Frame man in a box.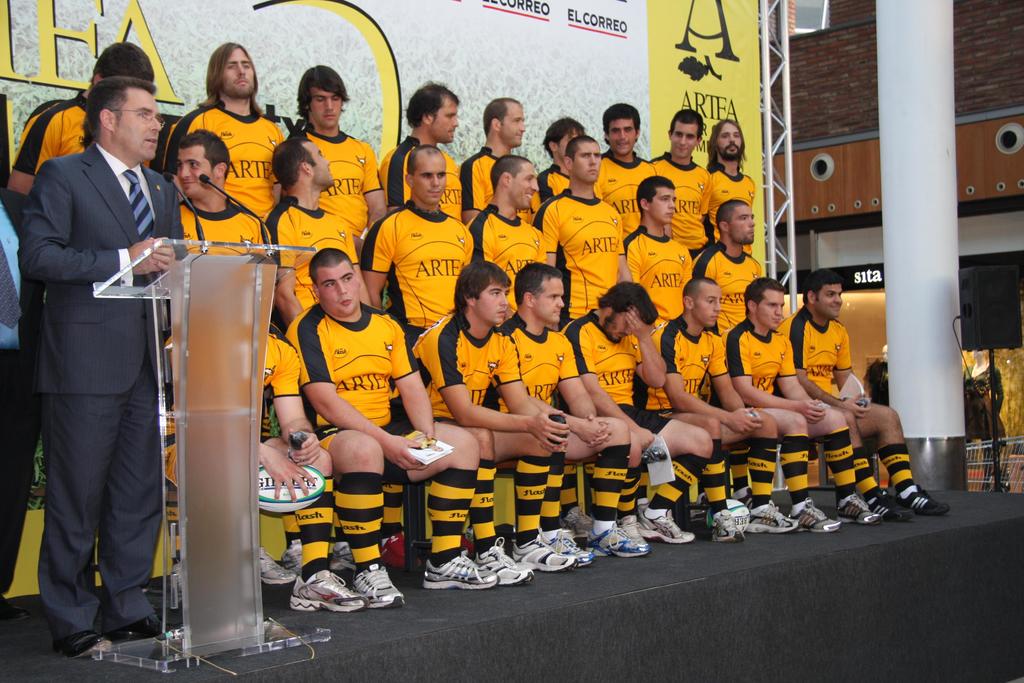
{"left": 692, "top": 195, "right": 764, "bottom": 329}.
